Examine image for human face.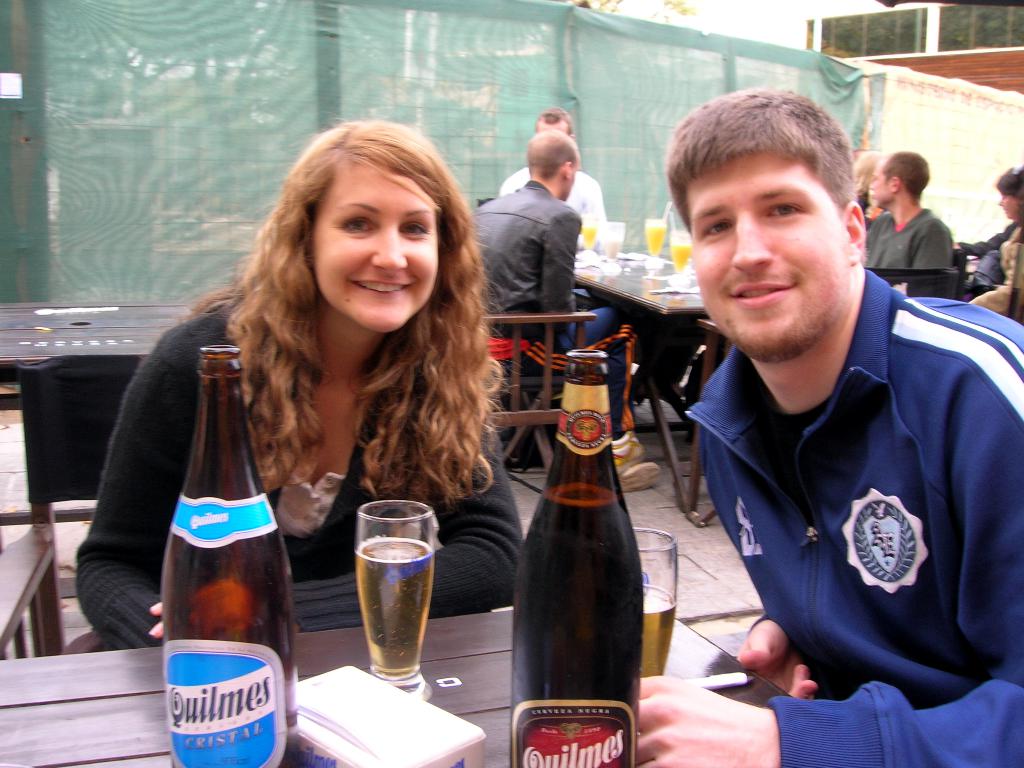
Examination result: [left=682, top=158, right=842, bottom=352].
